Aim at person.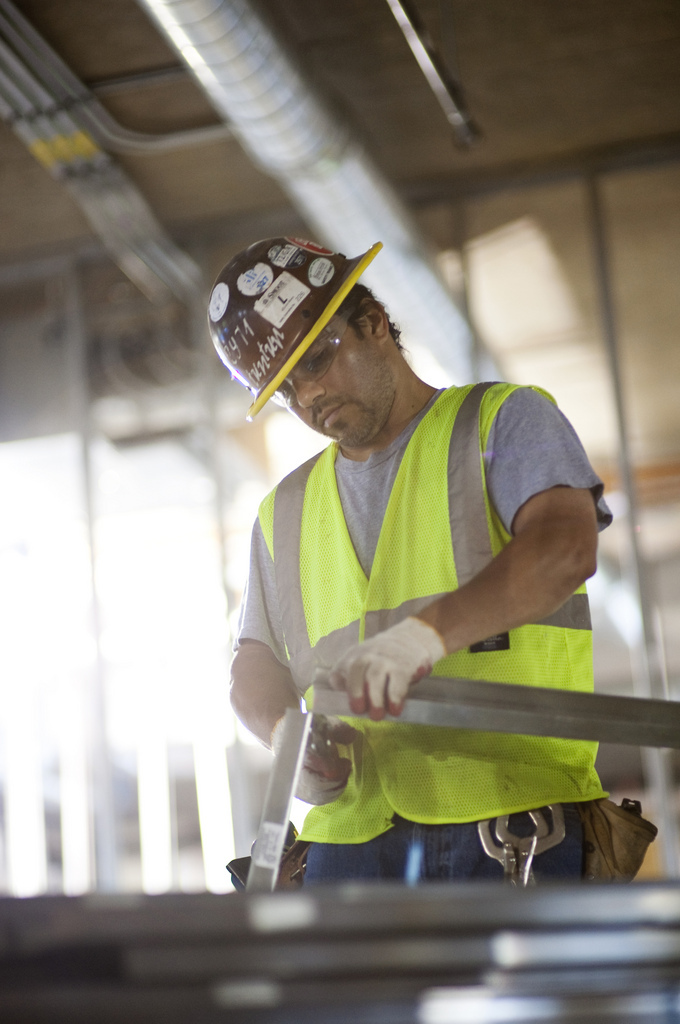
Aimed at {"left": 219, "top": 234, "right": 628, "bottom": 884}.
